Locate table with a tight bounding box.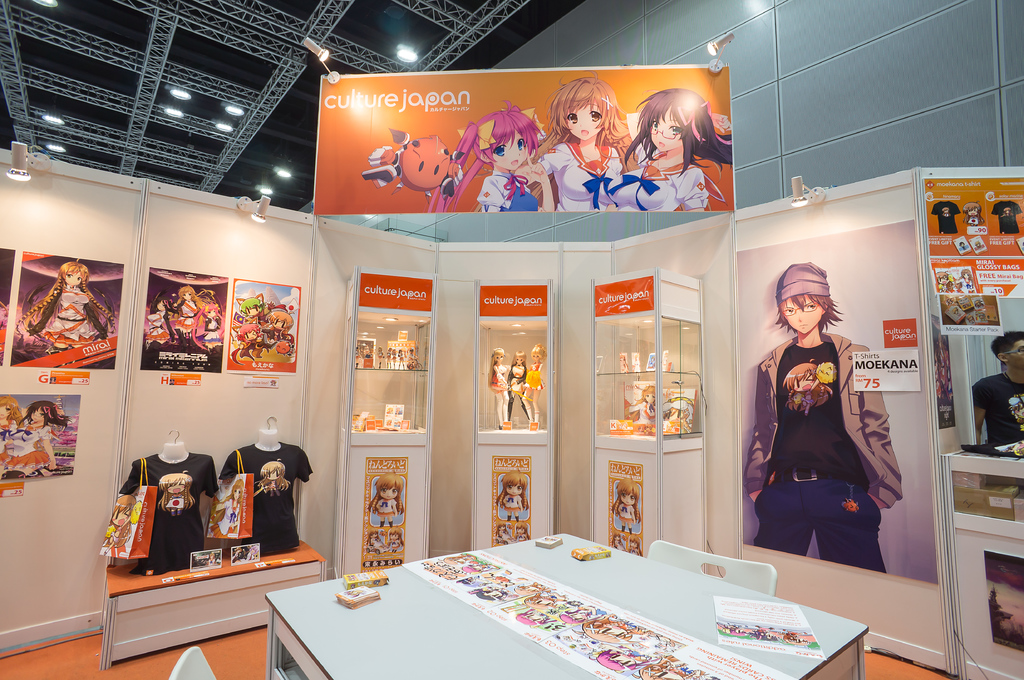
[95, 541, 329, 670].
